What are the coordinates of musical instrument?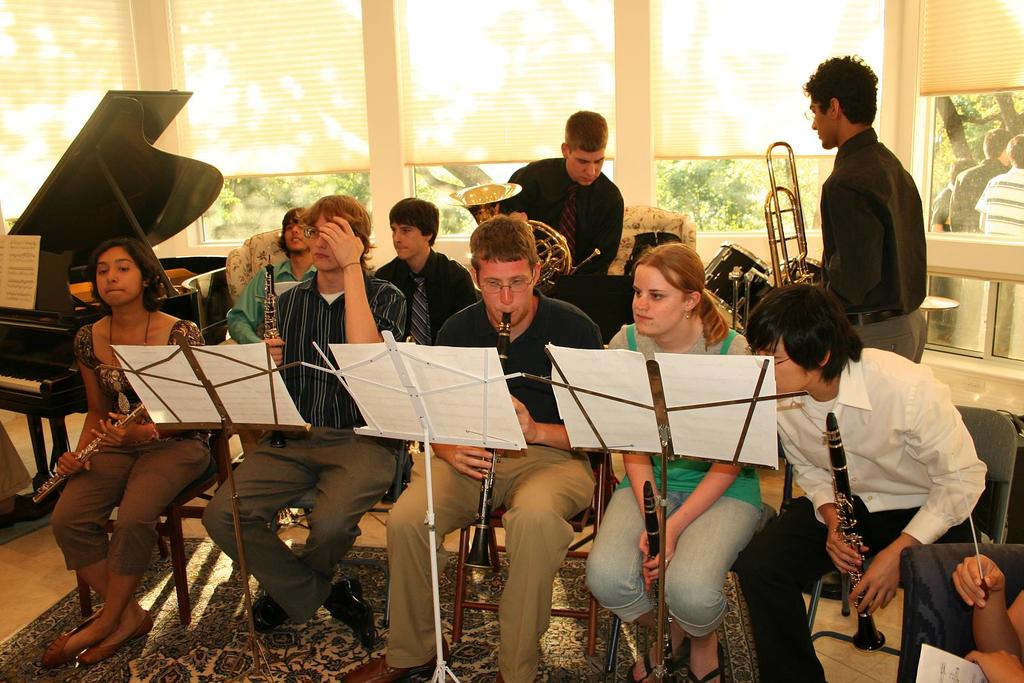
box(431, 180, 615, 298).
